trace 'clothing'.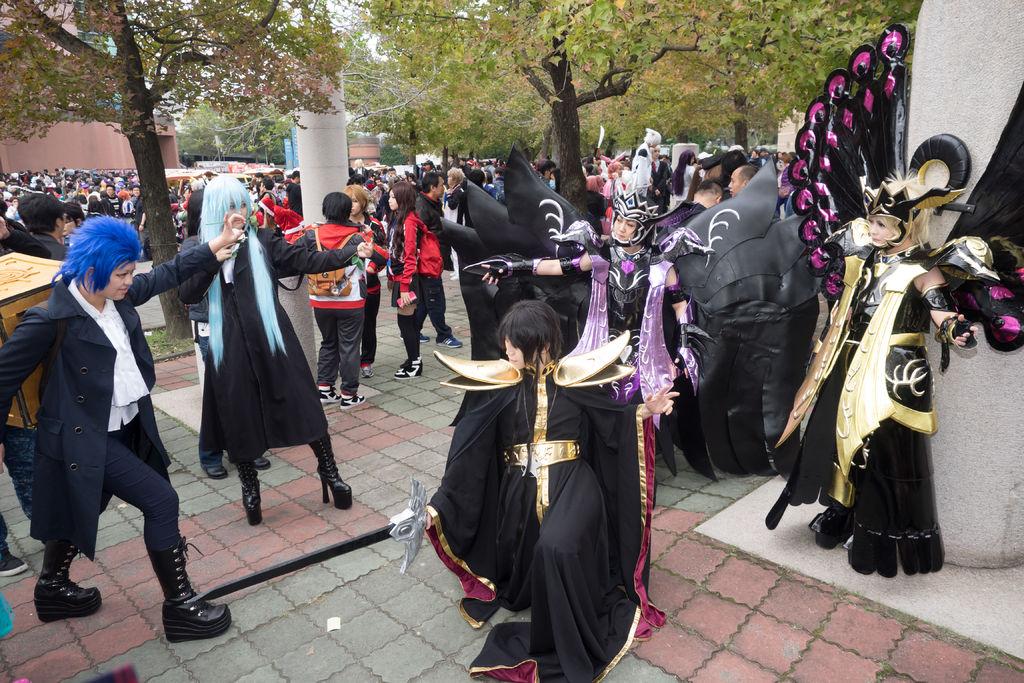
Traced to locate(286, 181, 305, 218).
